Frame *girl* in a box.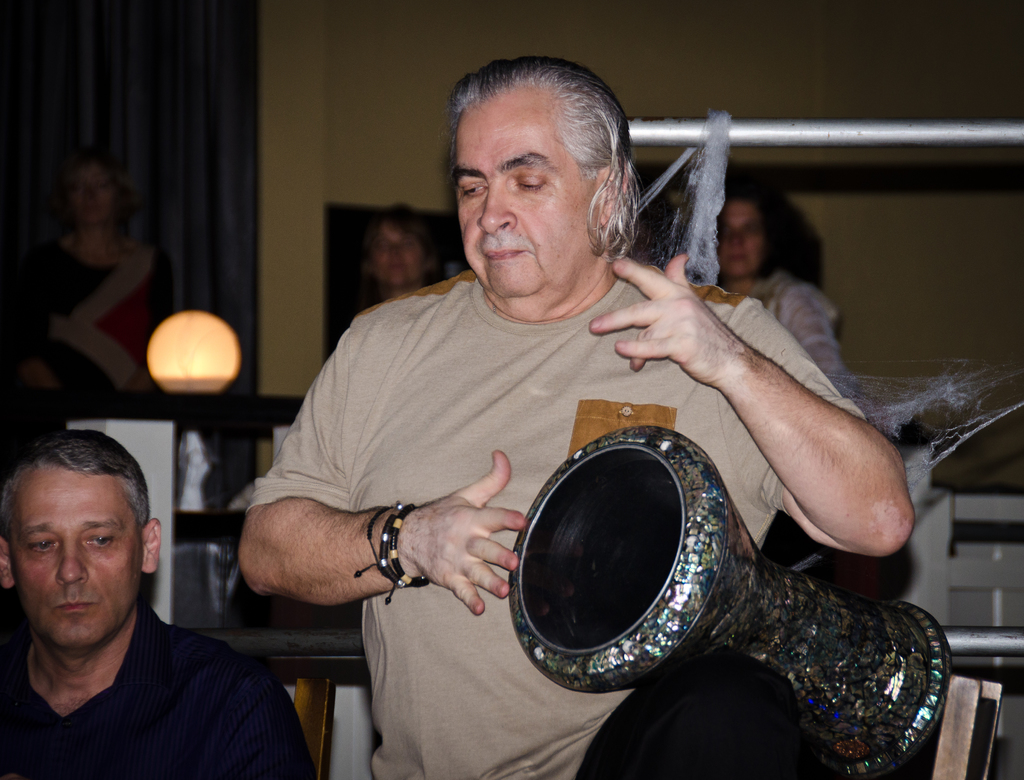
region(721, 179, 862, 403).
